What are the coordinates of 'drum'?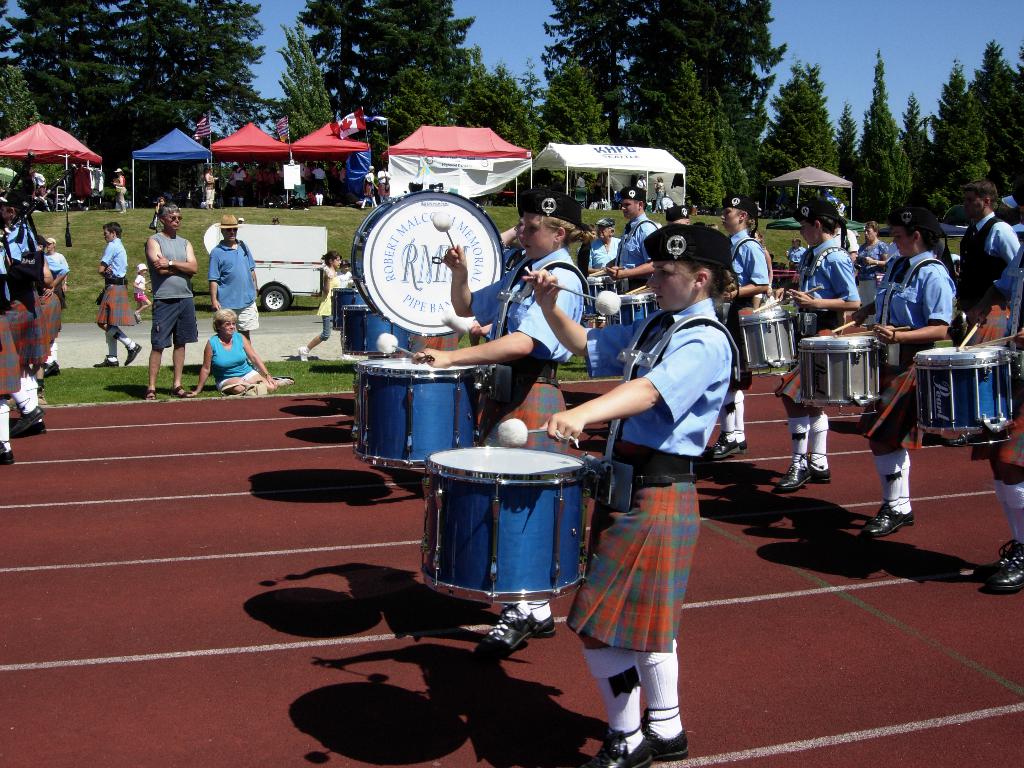
locate(423, 445, 595, 602).
